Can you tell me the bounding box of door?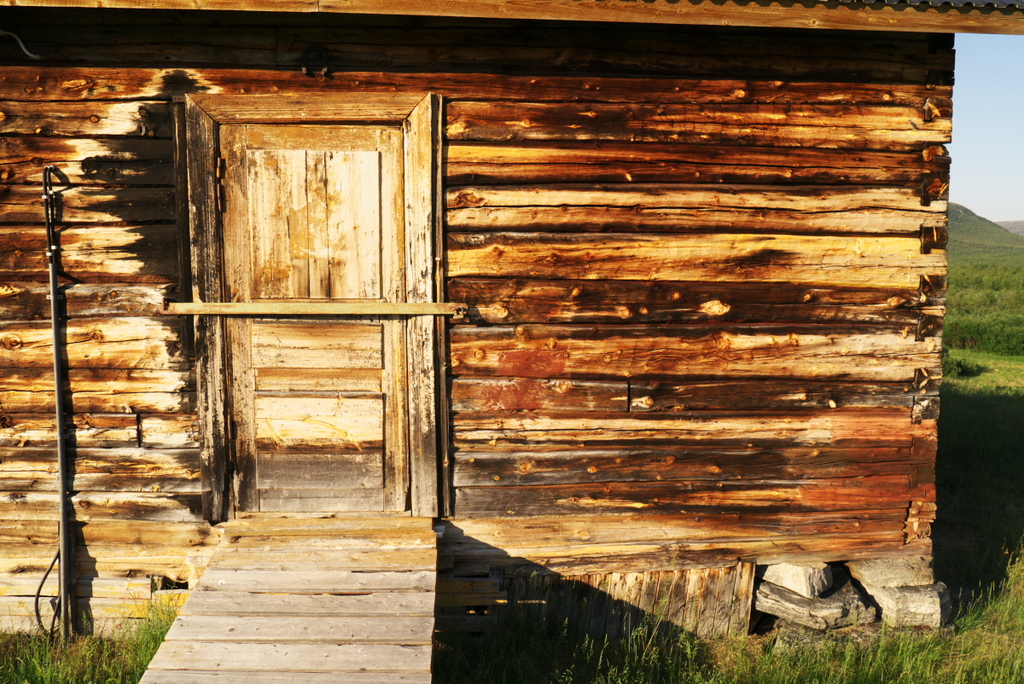
[216,128,404,520].
